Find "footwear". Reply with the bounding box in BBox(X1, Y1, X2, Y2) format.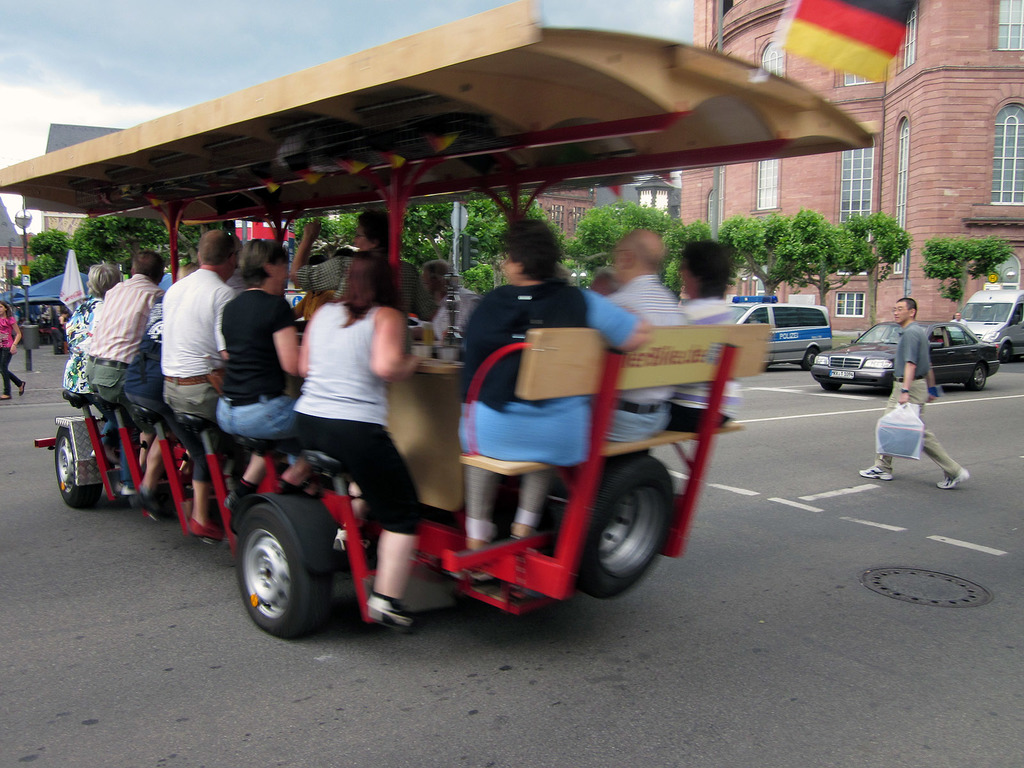
BBox(499, 580, 543, 603).
